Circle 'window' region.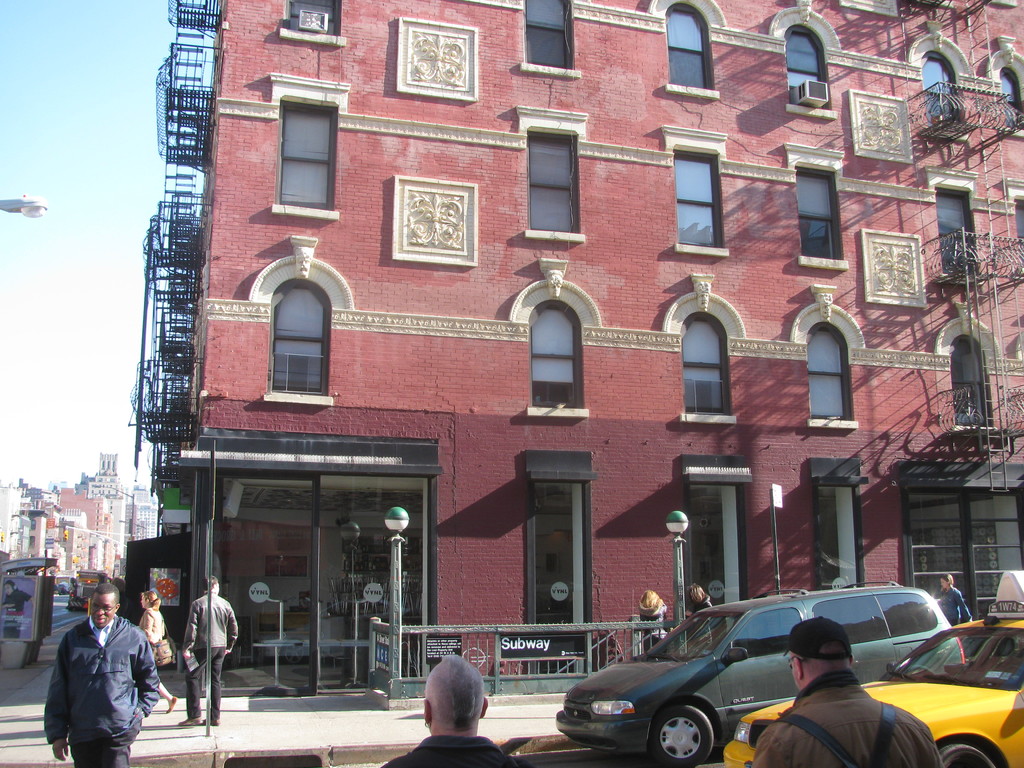
Region: {"x1": 1013, "y1": 198, "x2": 1023, "y2": 250}.
